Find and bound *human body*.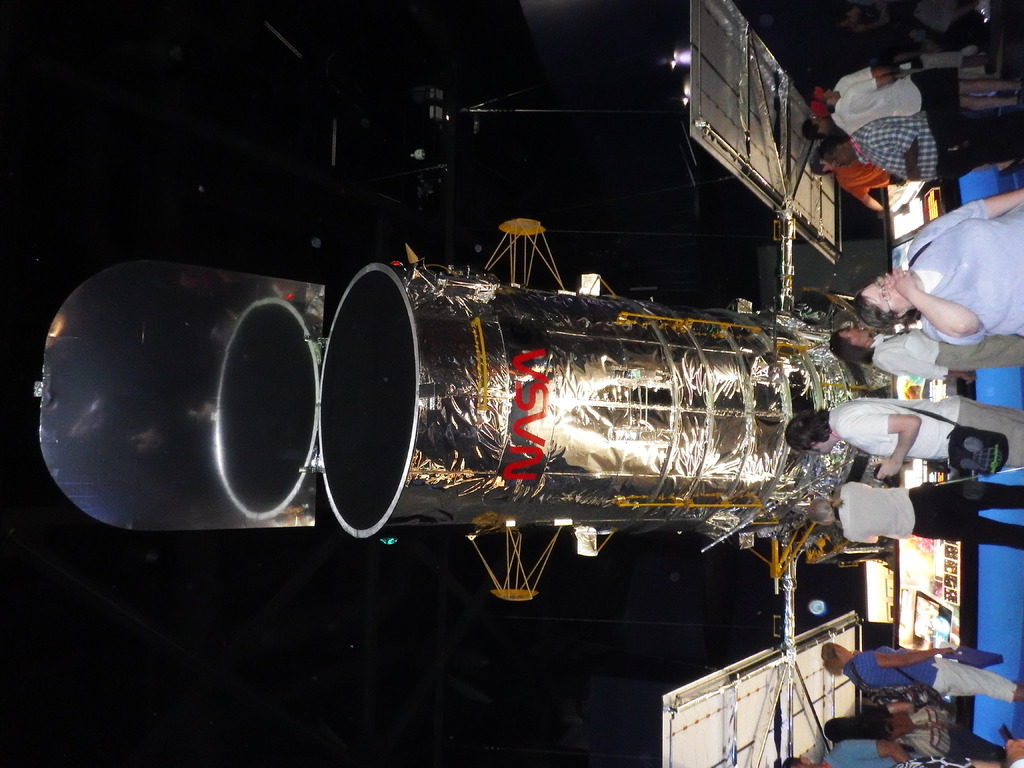
Bound: locate(856, 189, 1023, 347).
